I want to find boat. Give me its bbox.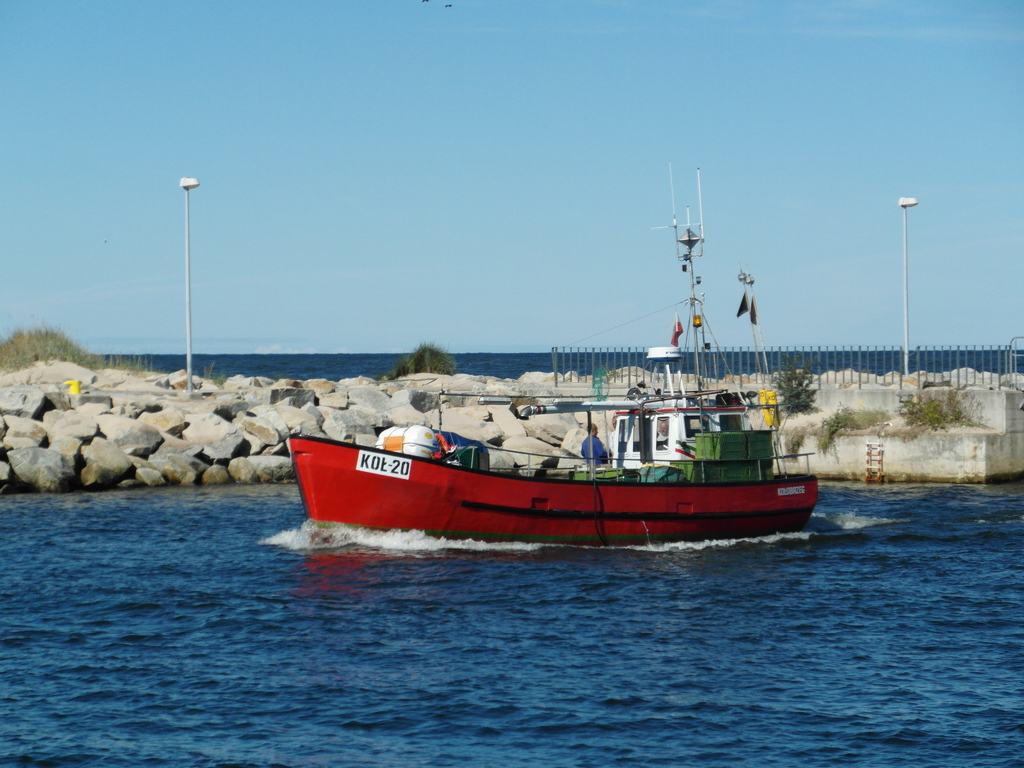
(287, 155, 824, 544).
